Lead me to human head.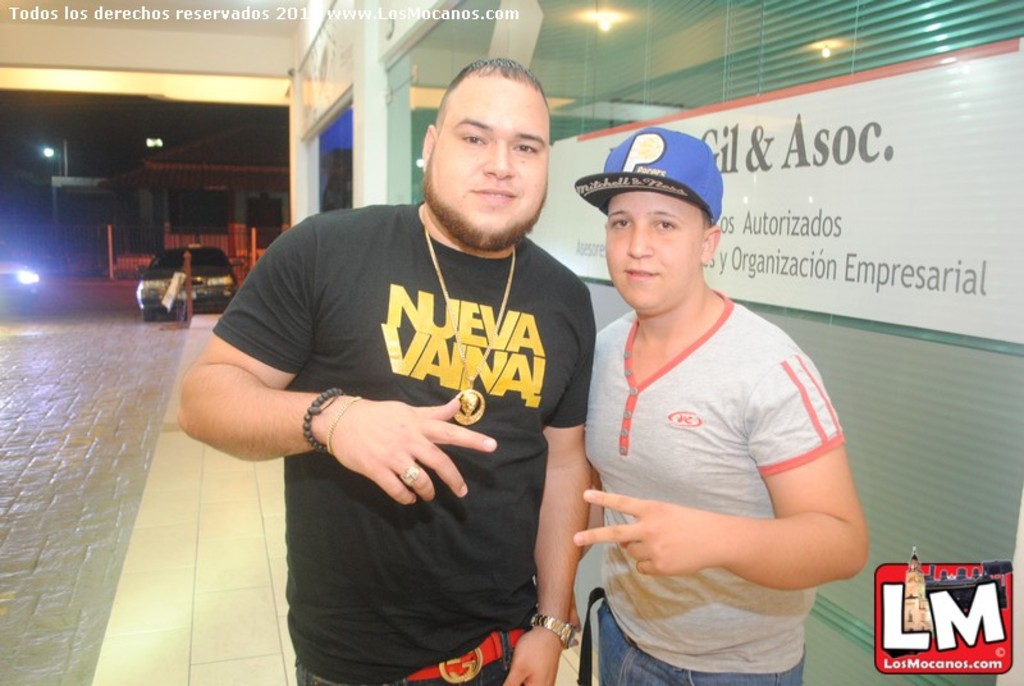
Lead to (596,131,723,314).
